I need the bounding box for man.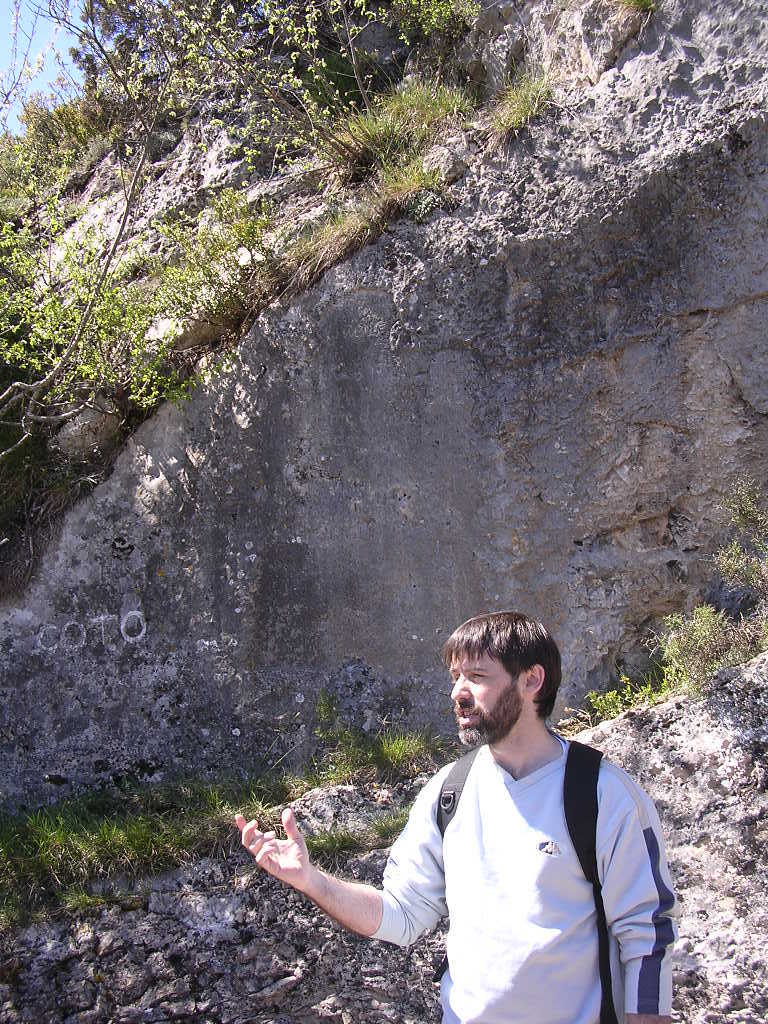
Here it is: Rect(304, 615, 687, 1013).
